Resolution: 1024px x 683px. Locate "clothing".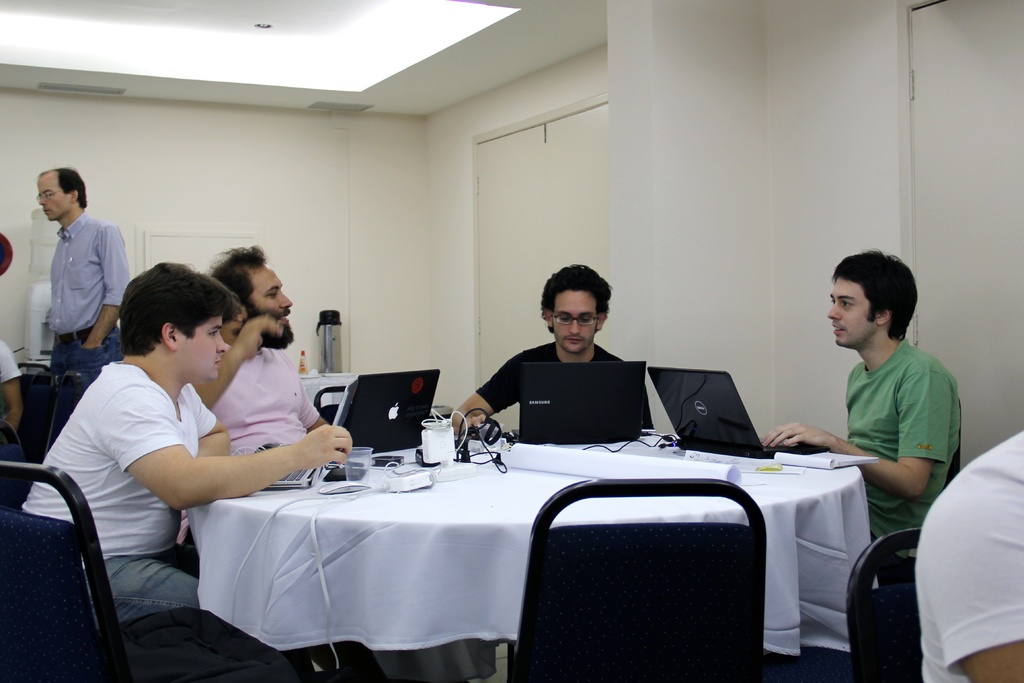
(left=0, top=338, right=28, bottom=382).
